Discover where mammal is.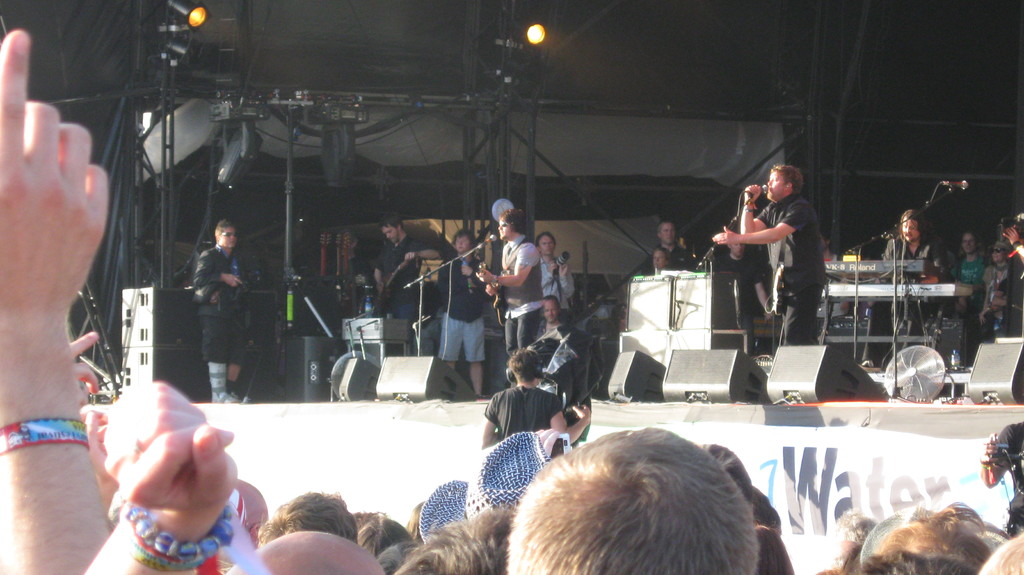
Discovered at Rect(831, 506, 877, 542).
